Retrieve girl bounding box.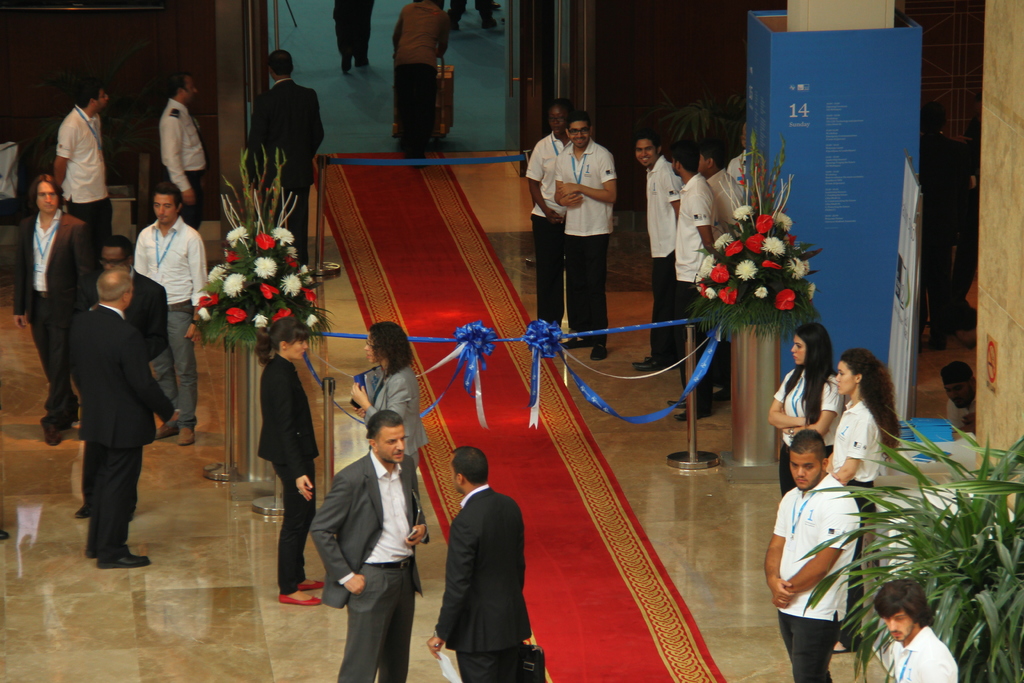
Bounding box: (823,347,906,651).
